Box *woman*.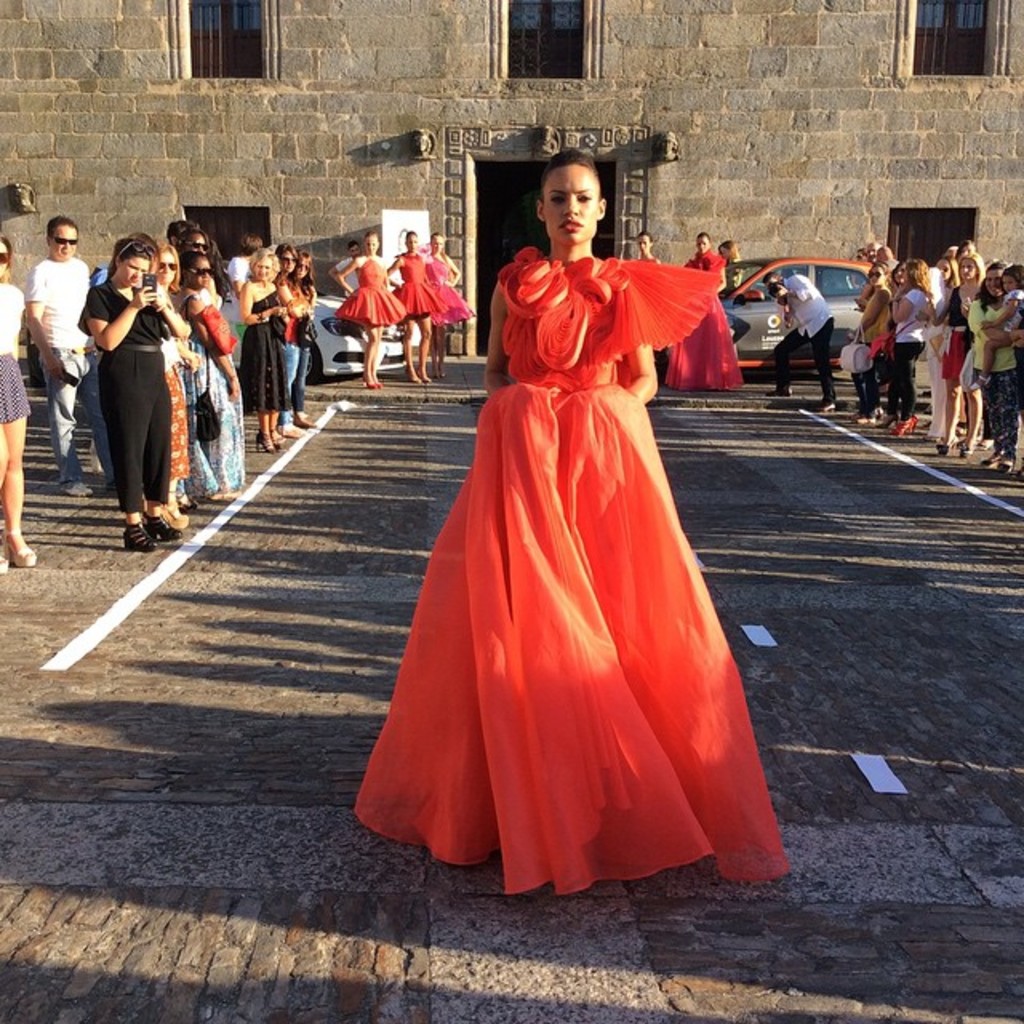
locate(877, 243, 896, 264).
